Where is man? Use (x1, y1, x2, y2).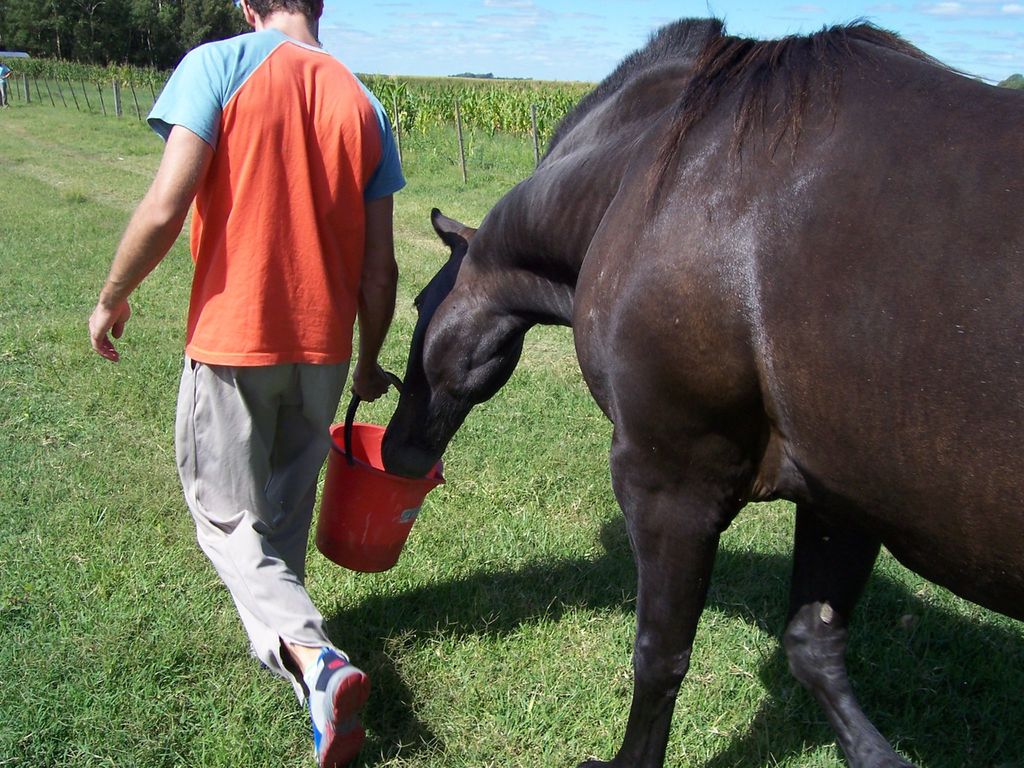
(114, 0, 398, 691).
